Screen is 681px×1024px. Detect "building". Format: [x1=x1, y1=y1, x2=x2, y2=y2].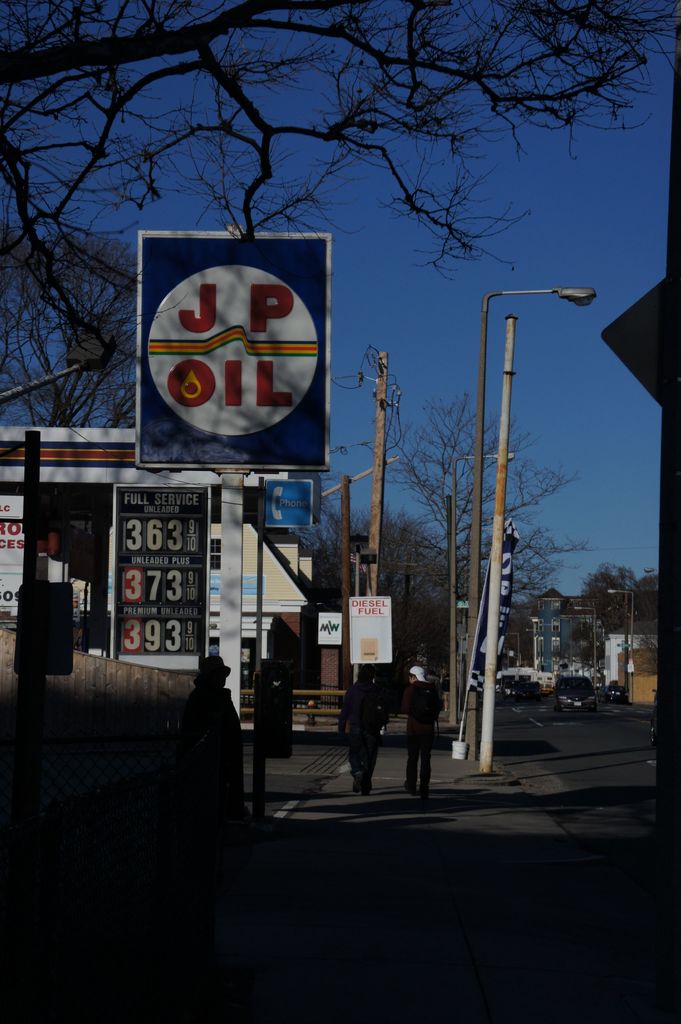
[x1=0, y1=422, x2=312, y2=763].
